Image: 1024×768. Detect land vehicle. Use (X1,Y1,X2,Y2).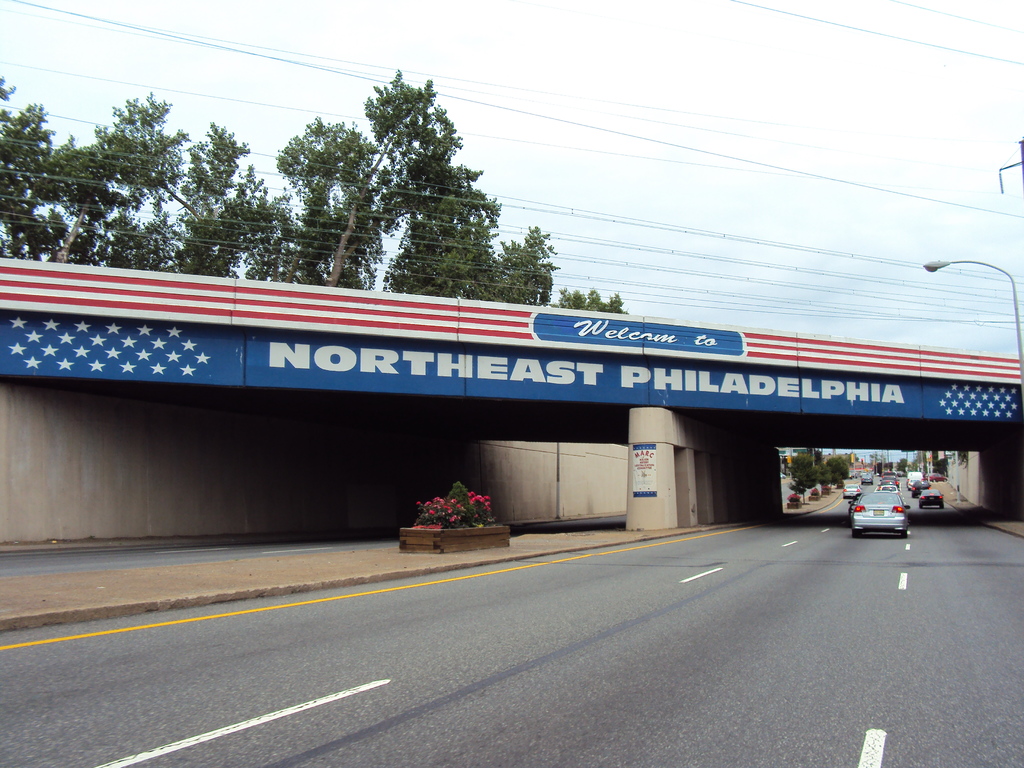
(840,482,861,500).
